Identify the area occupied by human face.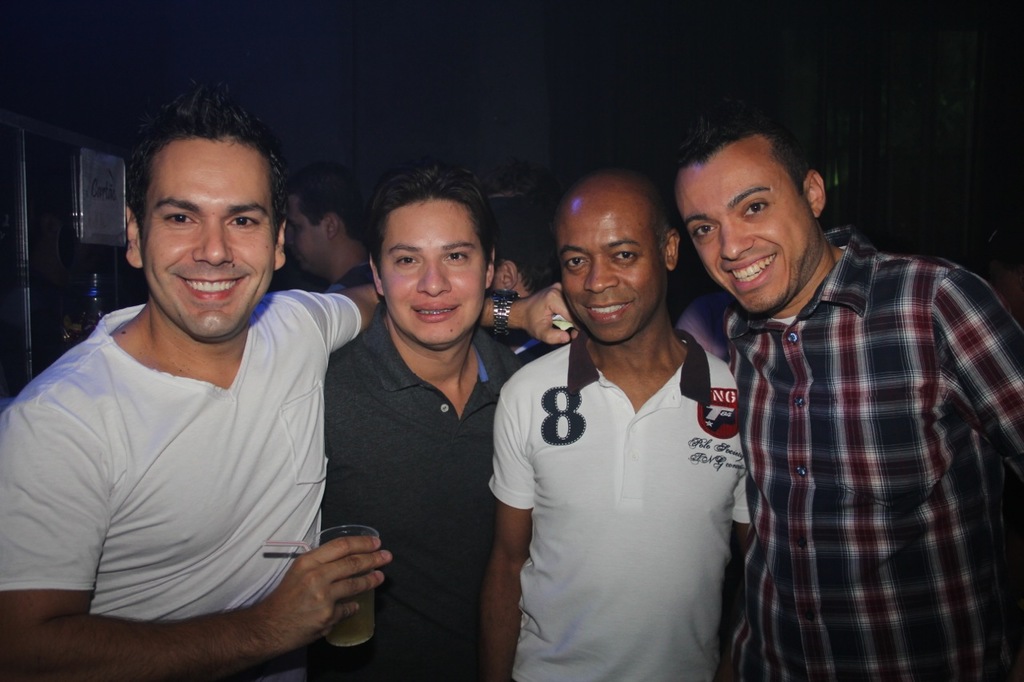
Area: (289, 200, 326, 277).
